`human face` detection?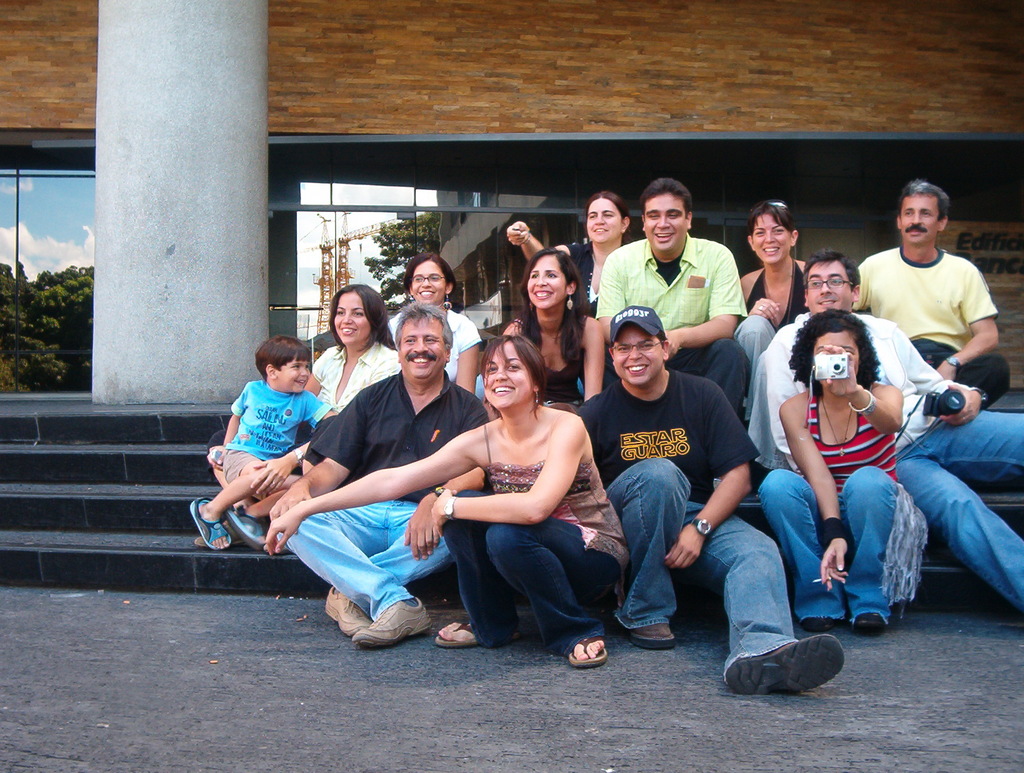
region(334, 295, 369, 348)
